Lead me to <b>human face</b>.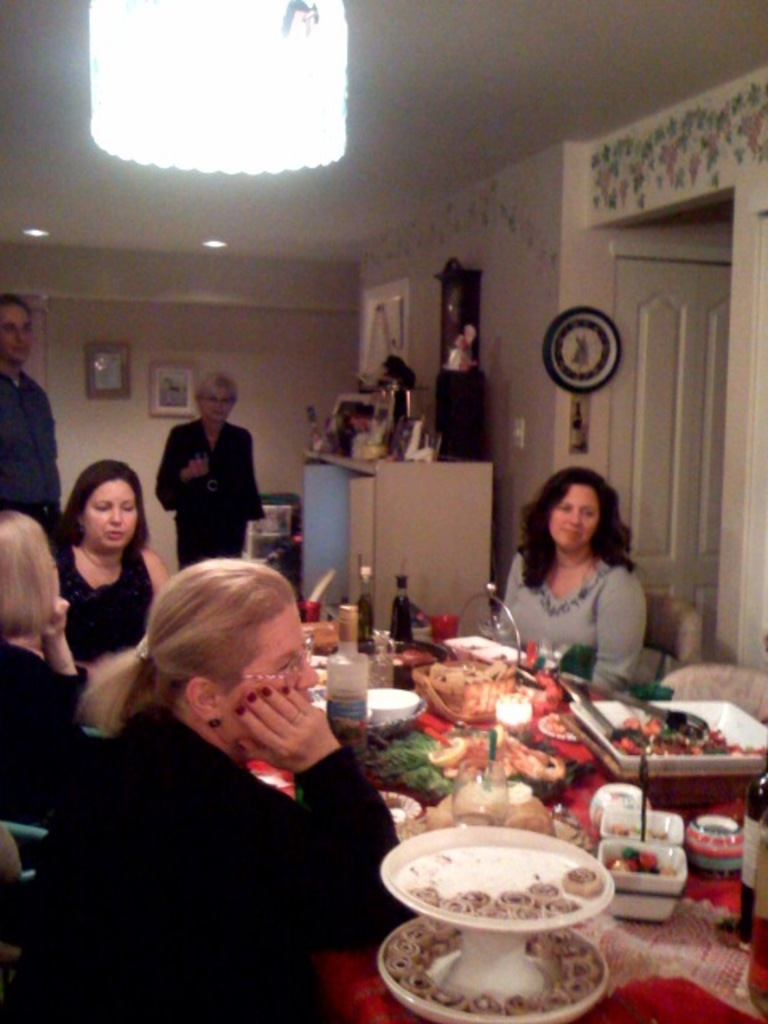
Lead to select_region(546, 480, 600, 546).
